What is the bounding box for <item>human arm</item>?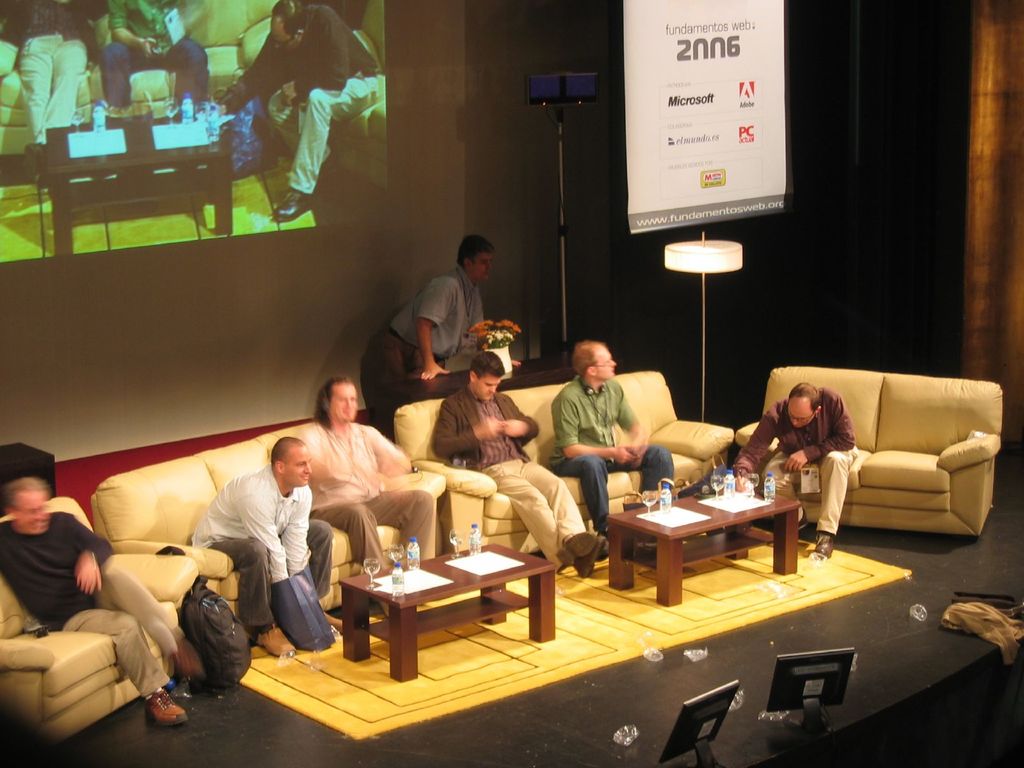
box=[497, 395, 538, 441].
